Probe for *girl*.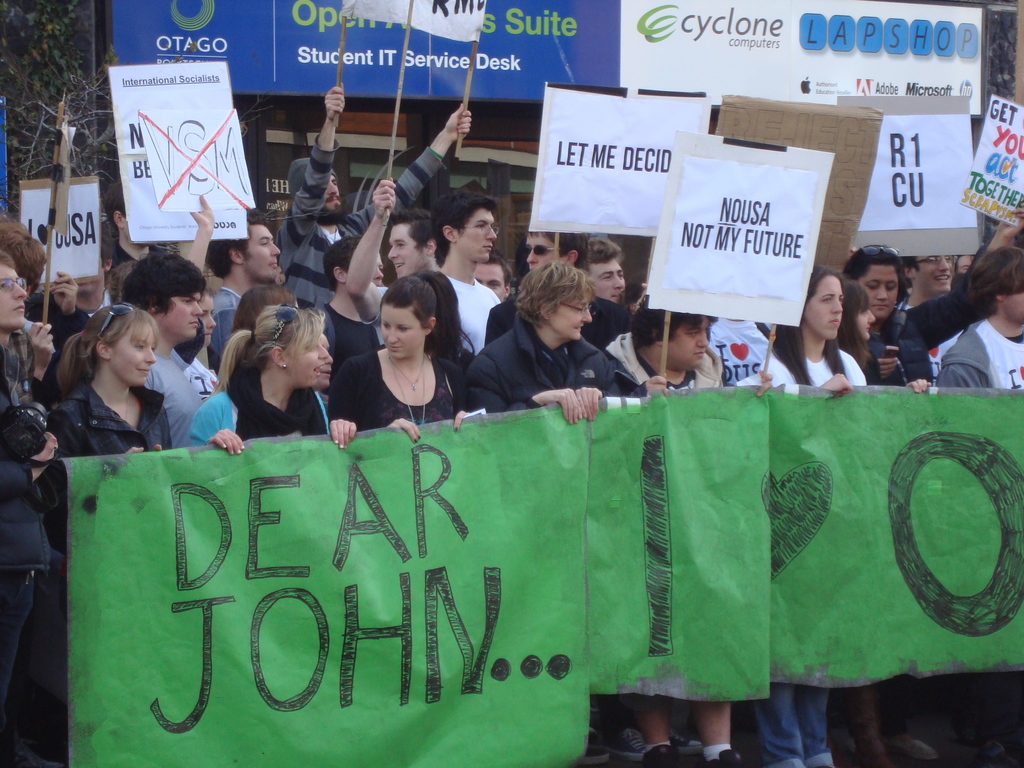
Probe result: crop(332, 271, 474, 438).
